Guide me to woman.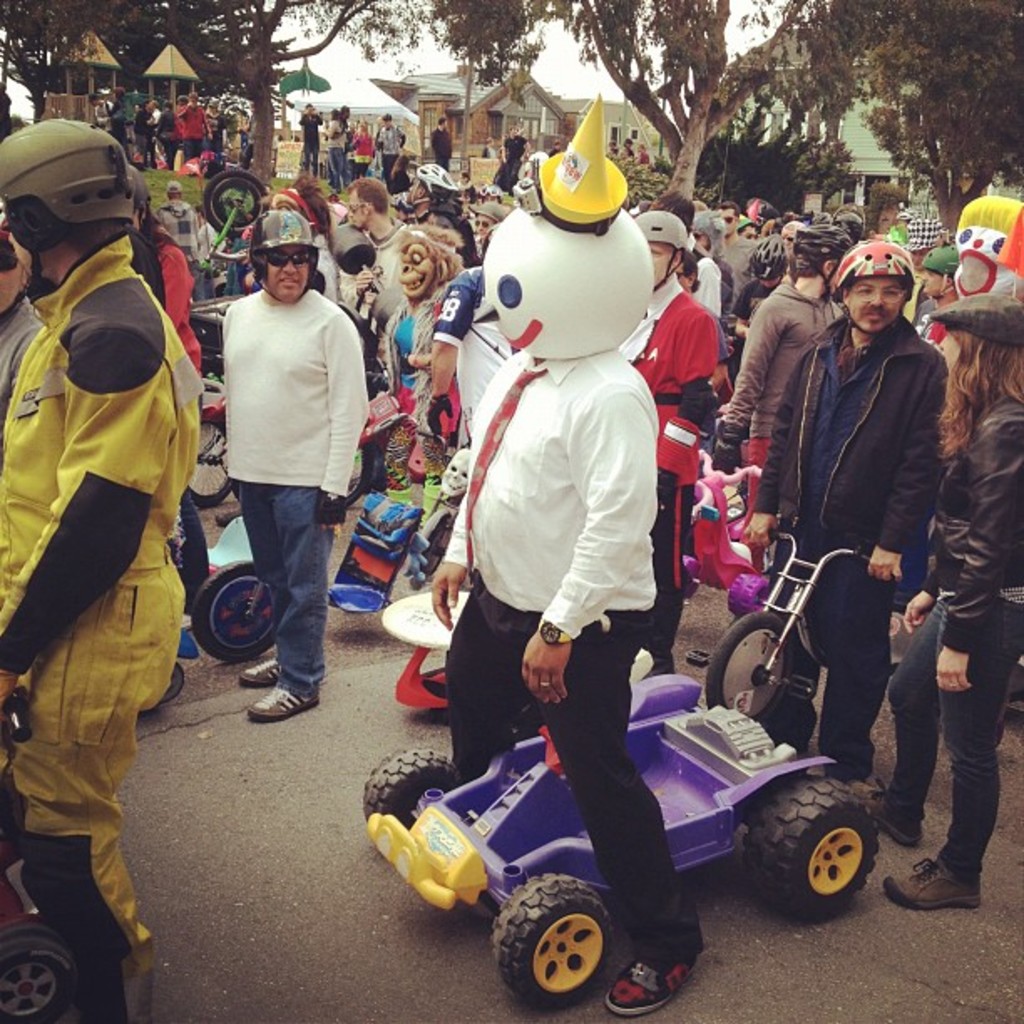
Guidance: 852,288,1022,922.
